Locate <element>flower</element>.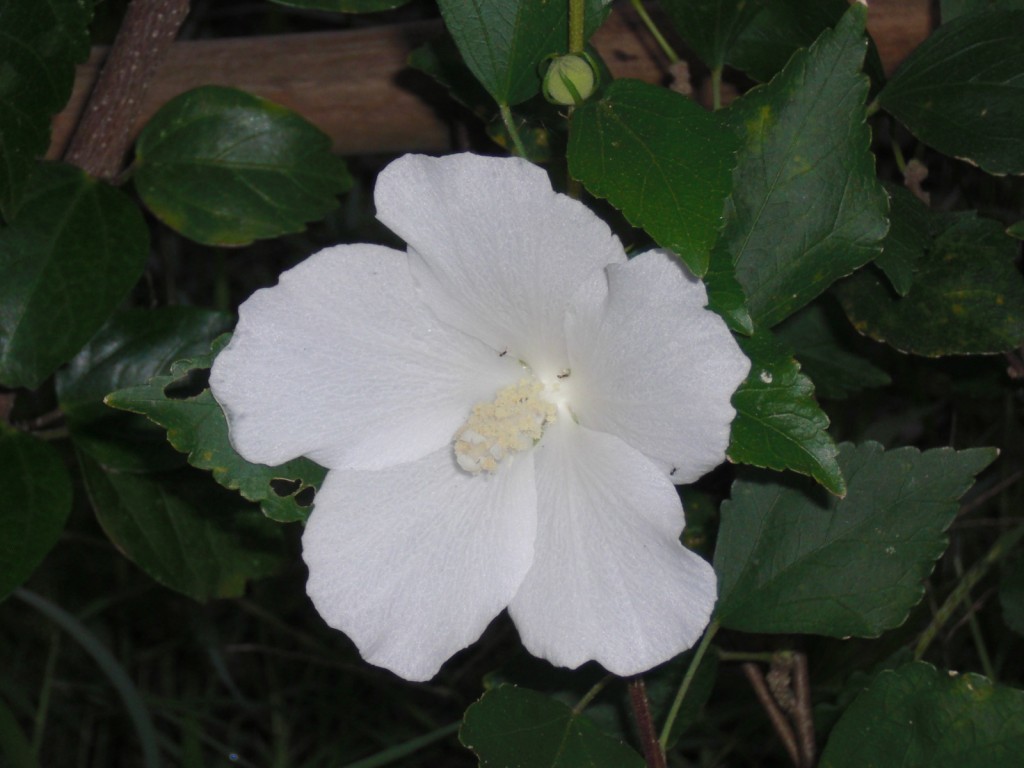
Bounding box: left=248, top=103, right=822, bottom=707.
